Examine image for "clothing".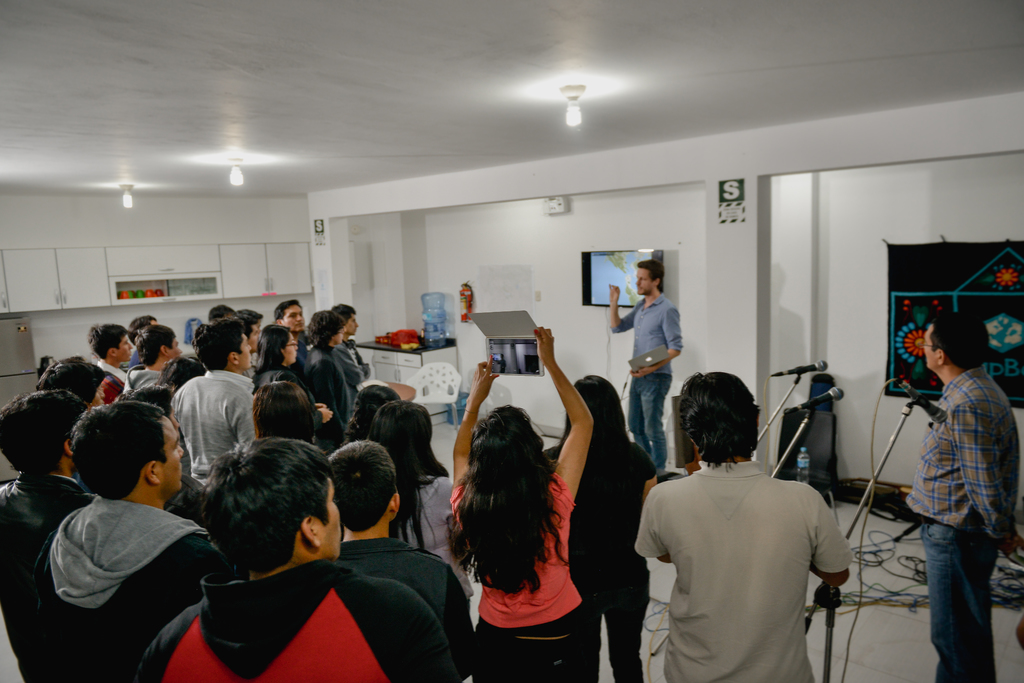
Examination result: Rect(883, 372, 1016, 682).
